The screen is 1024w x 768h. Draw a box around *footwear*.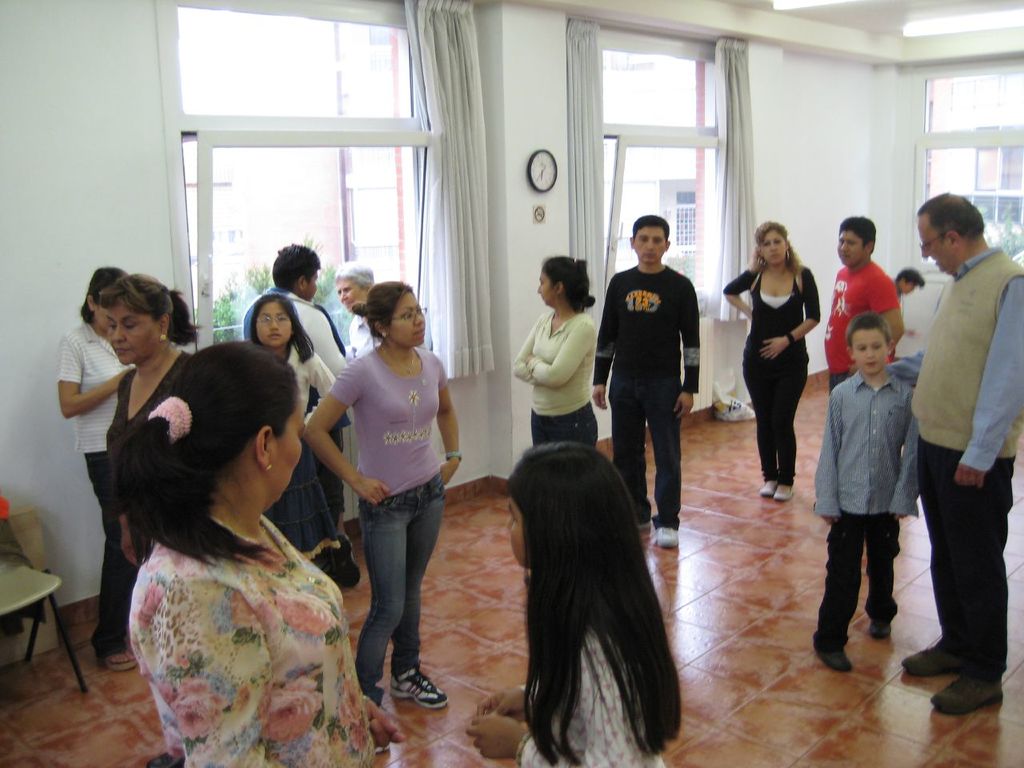
[x1=929, y1=676, x2=1009, y2=720].
